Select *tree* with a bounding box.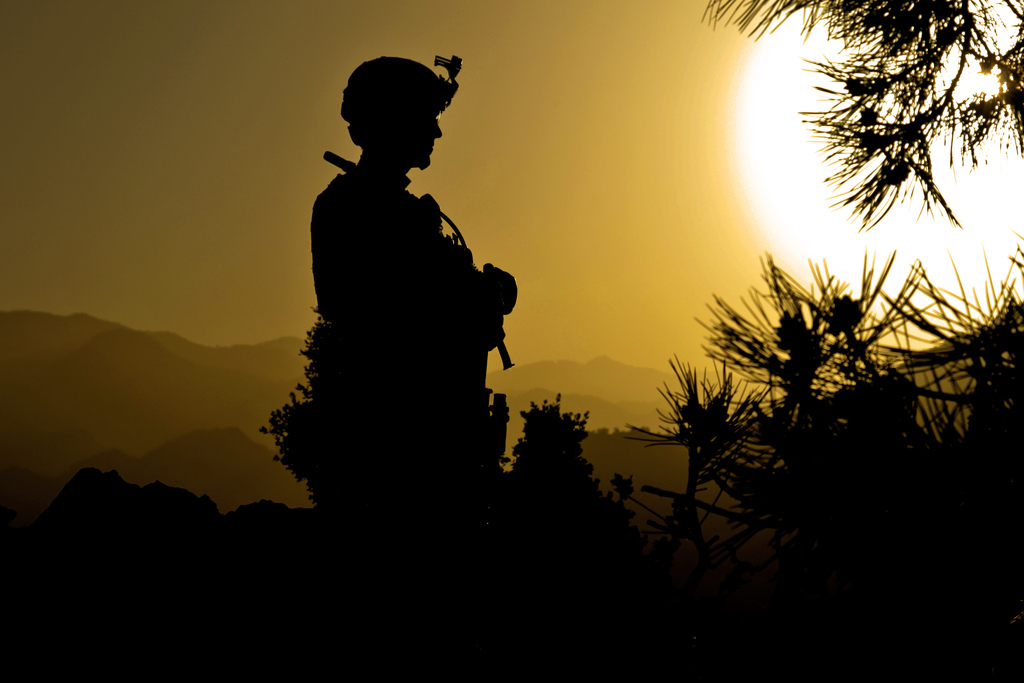
{"x1": 626, "y1": 248, "x2": 1023, "y2": 551}.
